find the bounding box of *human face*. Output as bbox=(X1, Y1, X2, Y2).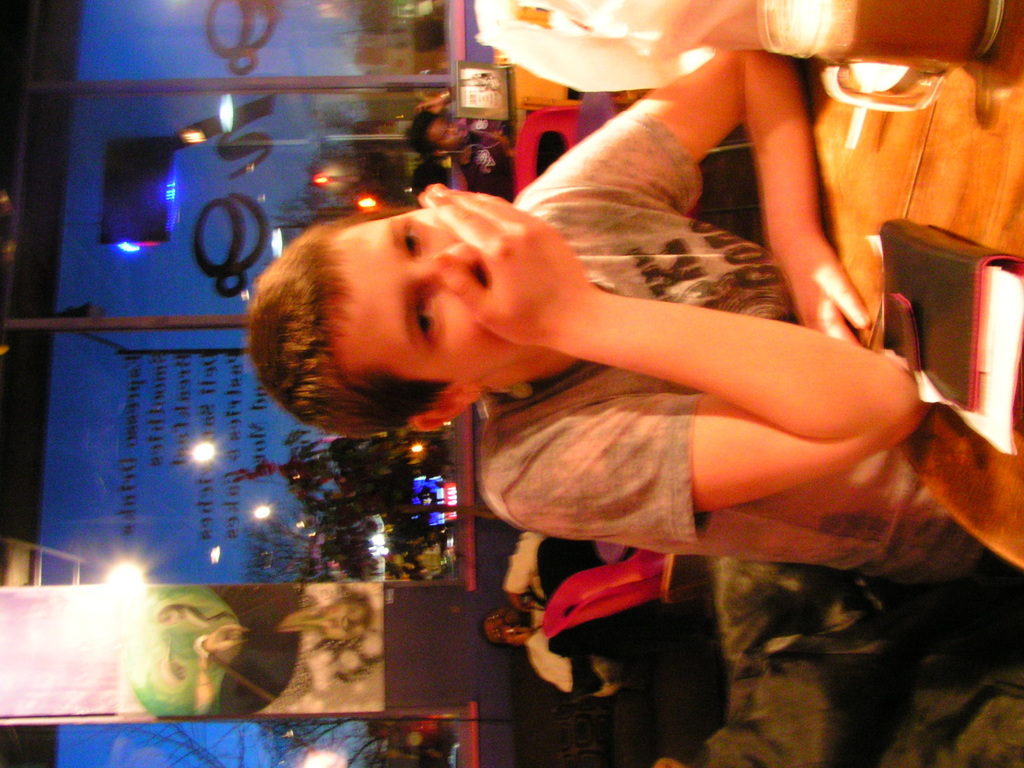
bbox=(330, 209, 536, 385).
